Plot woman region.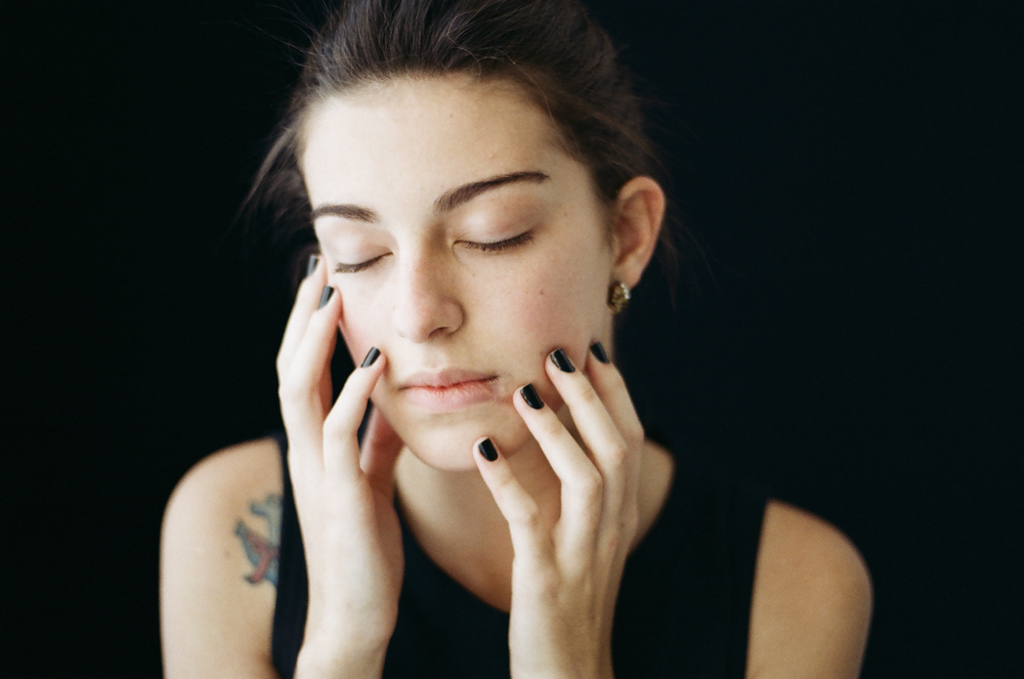
Plotted at pyautogui.locateOnScreen(160, 2, 779, 671).
